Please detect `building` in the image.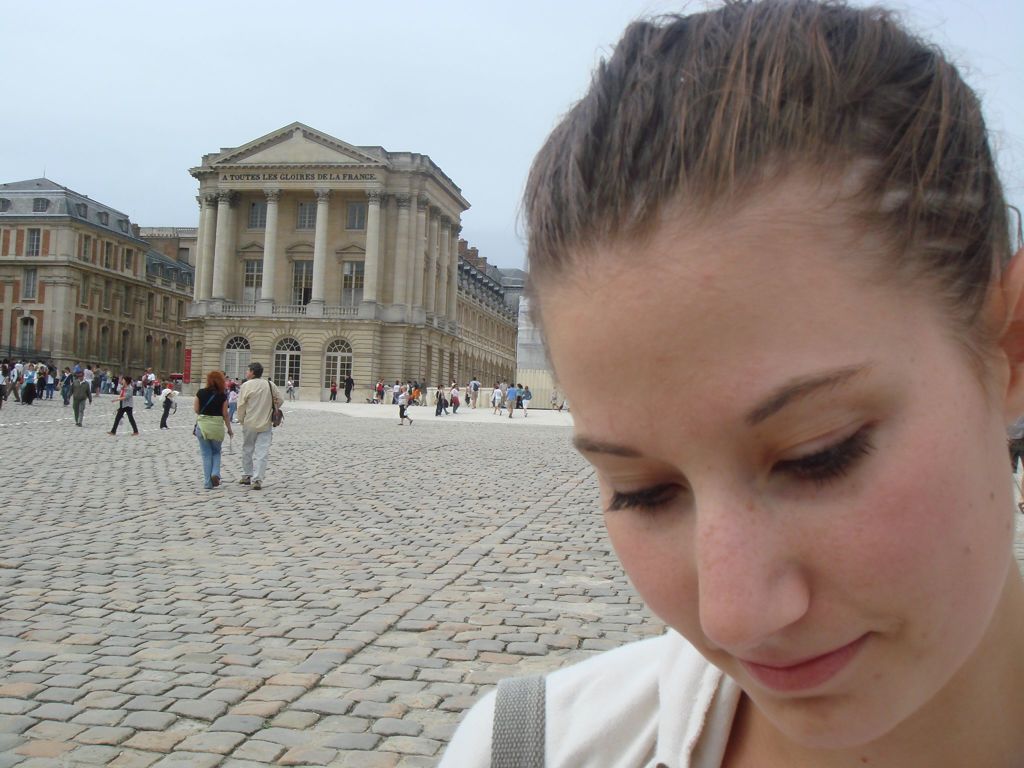
bbox(0, 177, 192, 390).
